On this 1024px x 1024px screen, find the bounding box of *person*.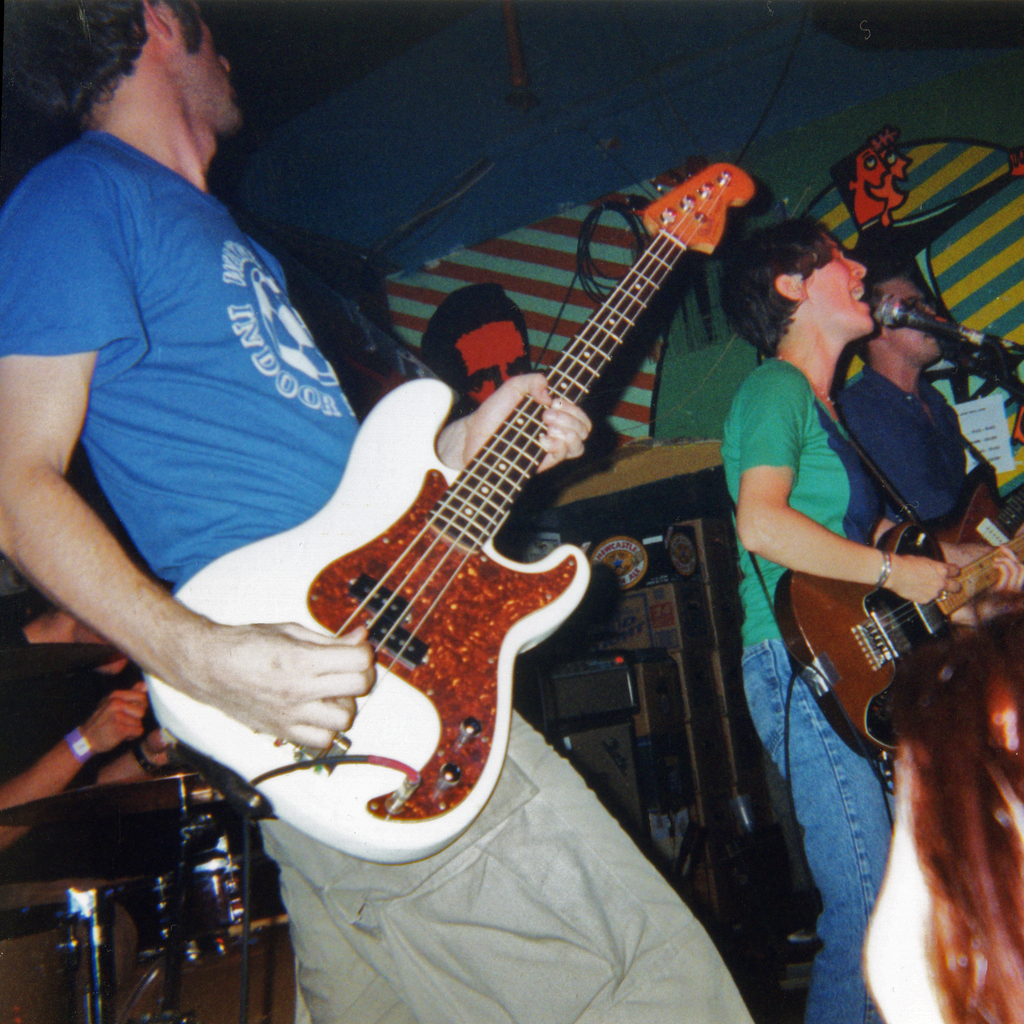
Bounding box: [838,252,994,522].
